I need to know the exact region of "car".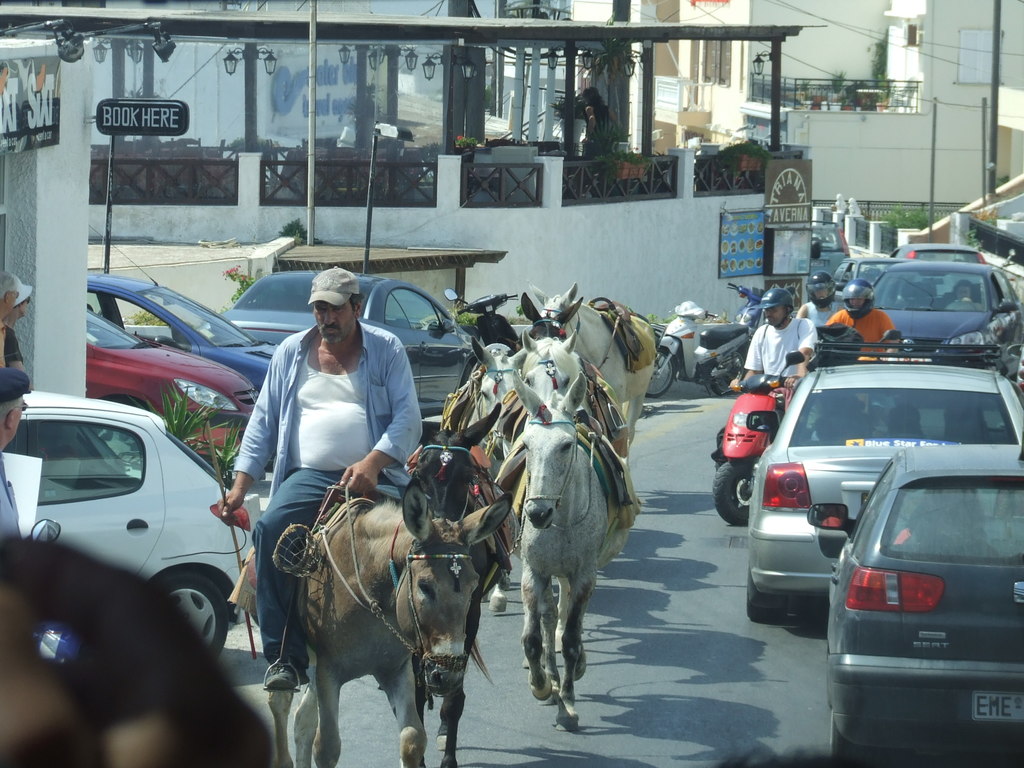
Region: box(2, 390, 260, 653).
